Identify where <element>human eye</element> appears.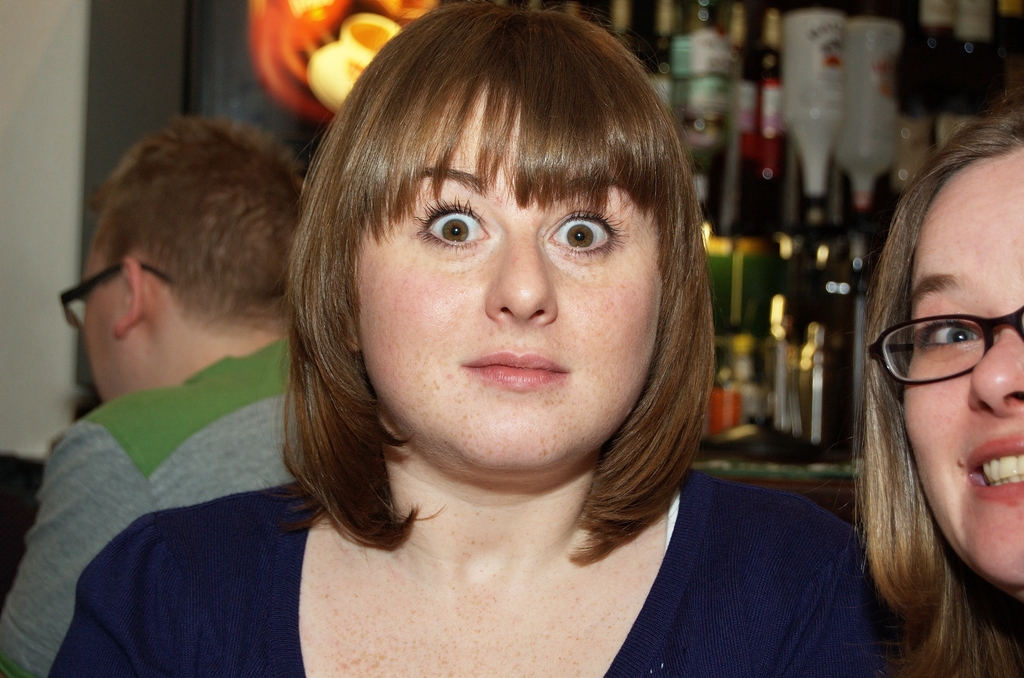
Appears at (x1=541, y1=207, x2=628, y2=262).
